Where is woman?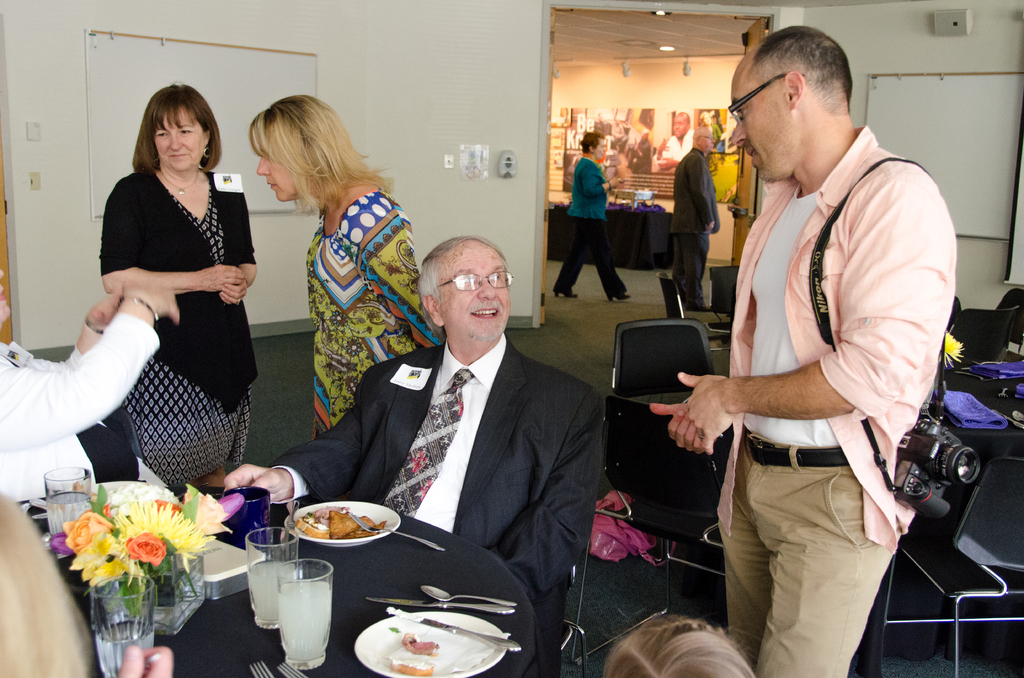
(x1=555, y1=131, x2=632, y2=302).
